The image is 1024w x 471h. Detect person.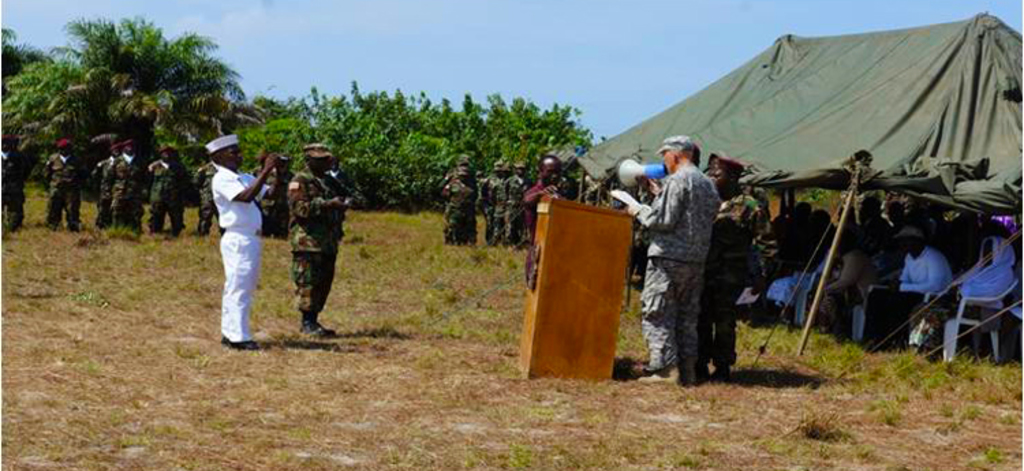
Detection: <bbox>515, 152, 567, 254</bbox>.
